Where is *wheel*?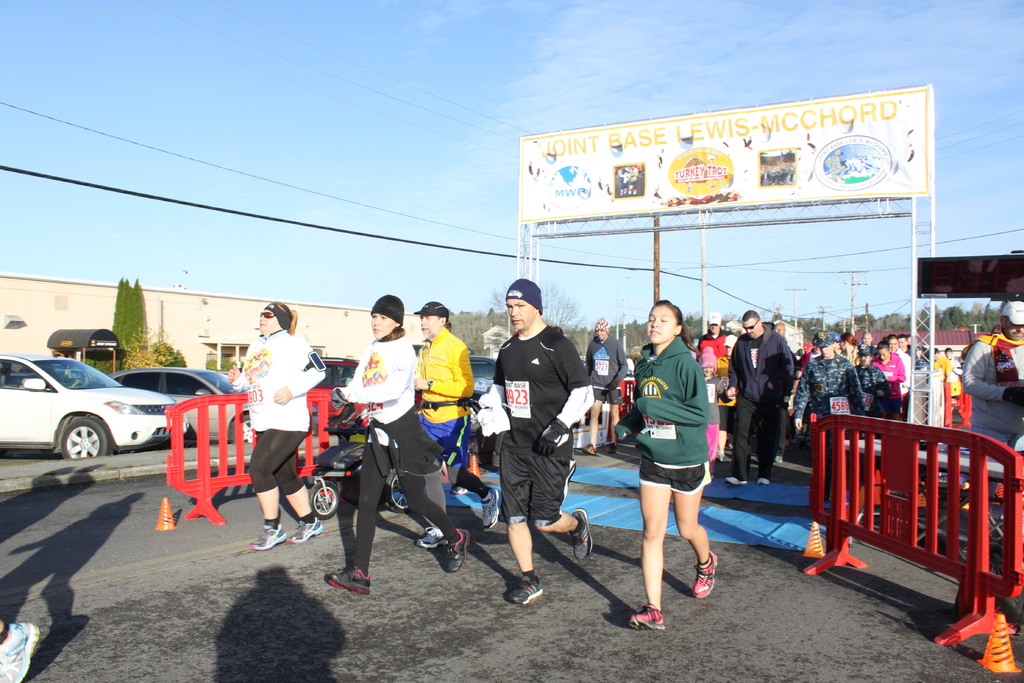
(left=58, top=416, right=114, bottom=458).
